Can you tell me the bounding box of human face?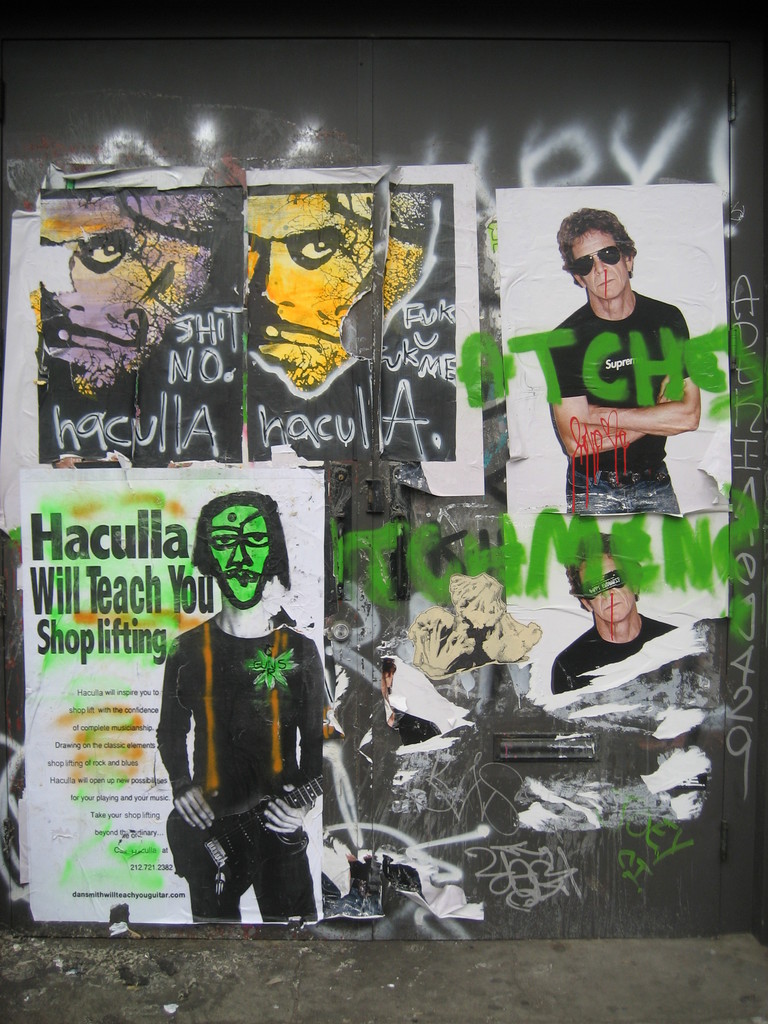
l=207, t=502, r=272, b=596.
